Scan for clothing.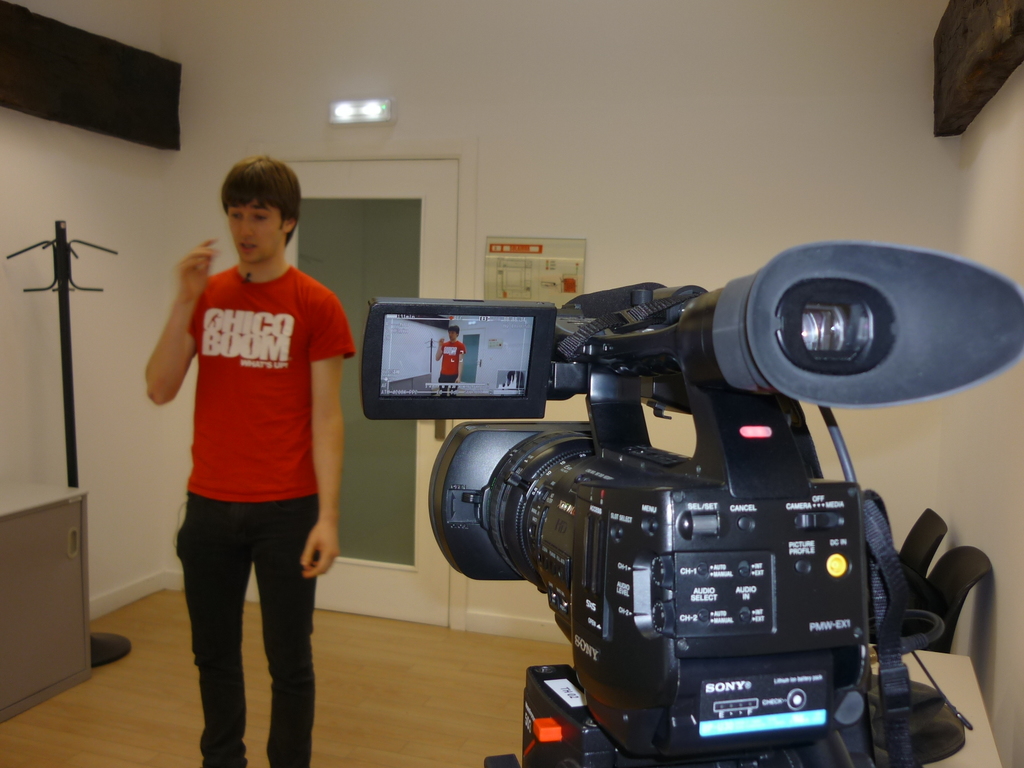
Scan result: bbox=(175, 265, 351, 767).
